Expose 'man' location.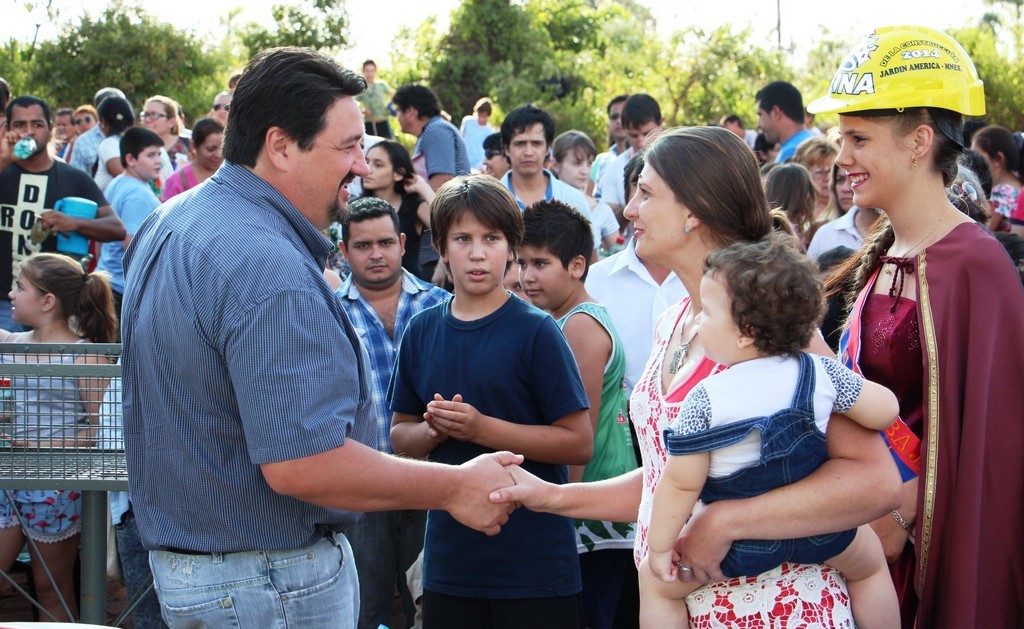
Exposed at (388,81,472,183).
